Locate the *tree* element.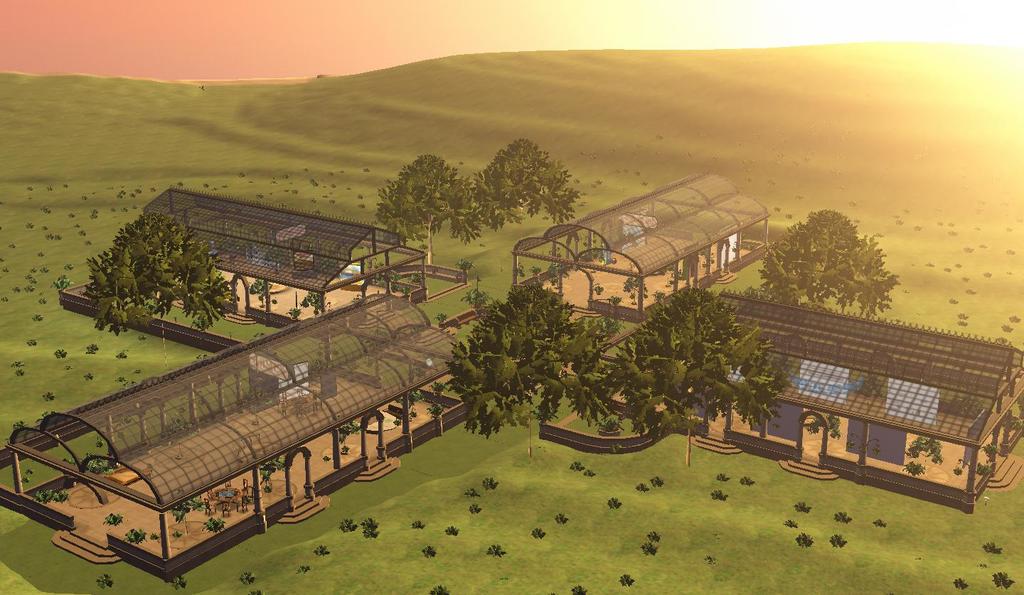
Element bbox: bbox=[378, 149, 485, 271].
